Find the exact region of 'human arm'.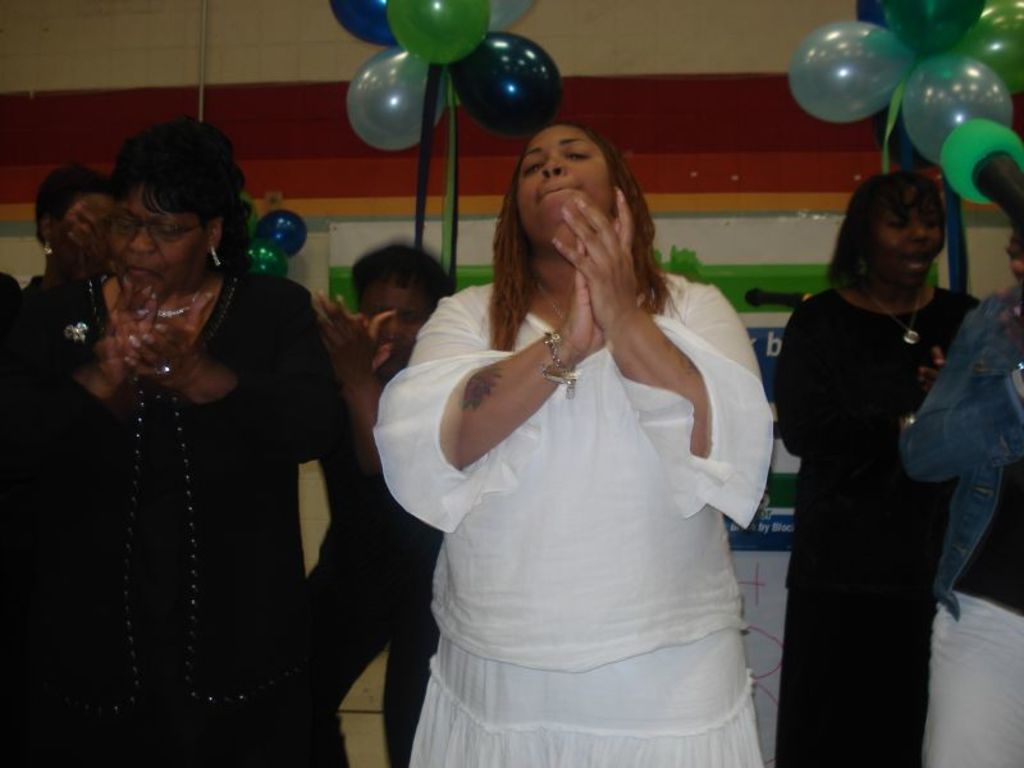
Exact region: bbox=(556, 193, 764, 525).
